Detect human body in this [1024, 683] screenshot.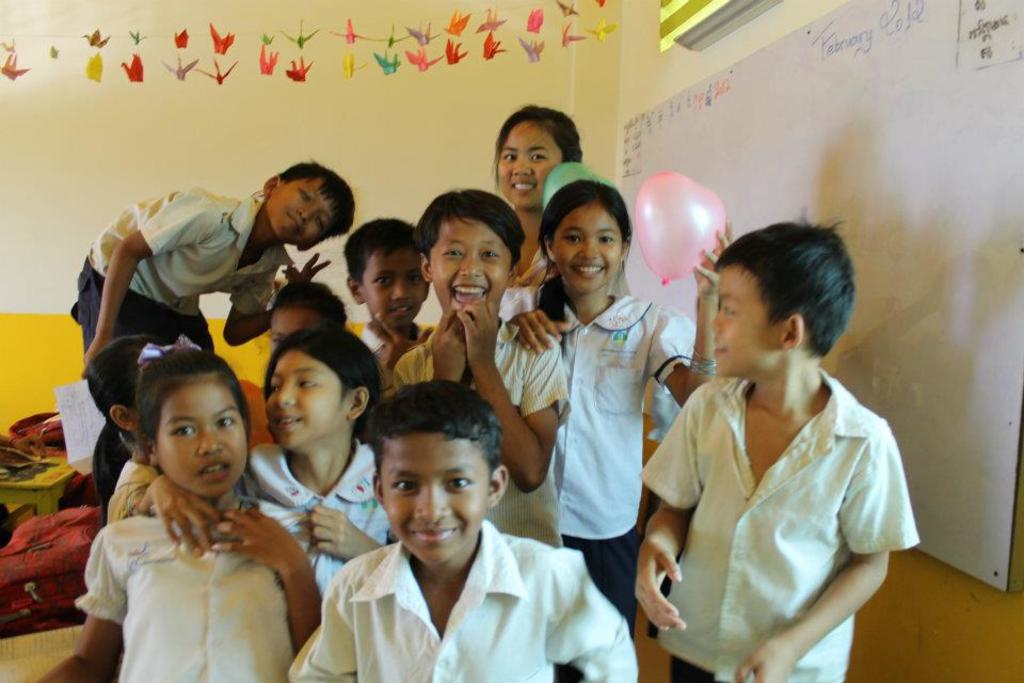
Detection: (left=508, top=187, right=741, bottom=603).
